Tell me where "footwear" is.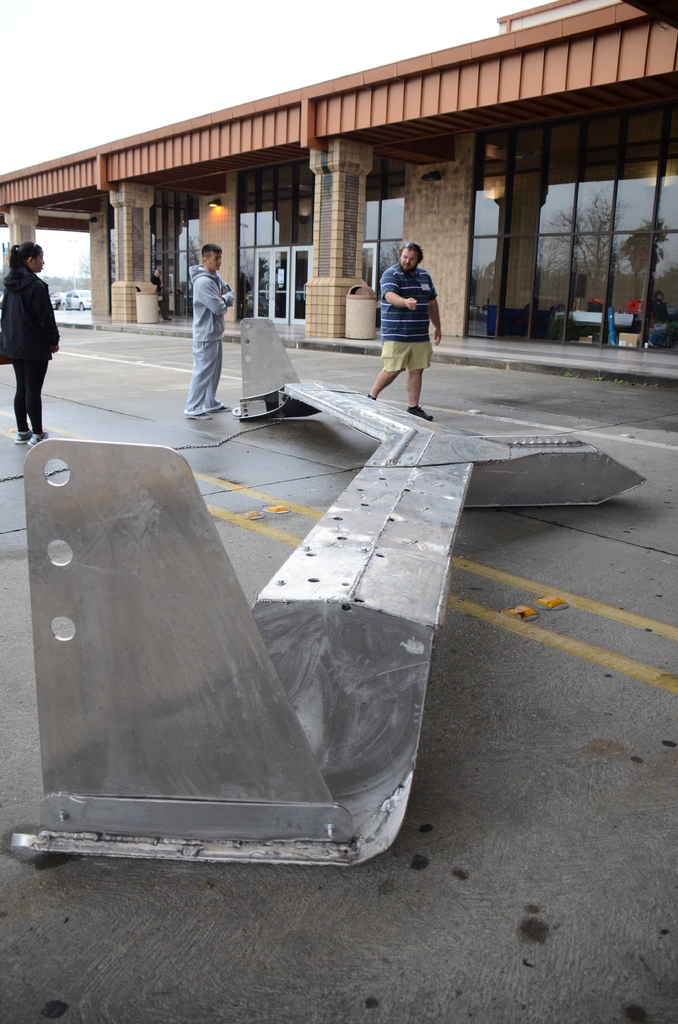
"footwear" is at left=407, top=404, right=434, bottom=426.
